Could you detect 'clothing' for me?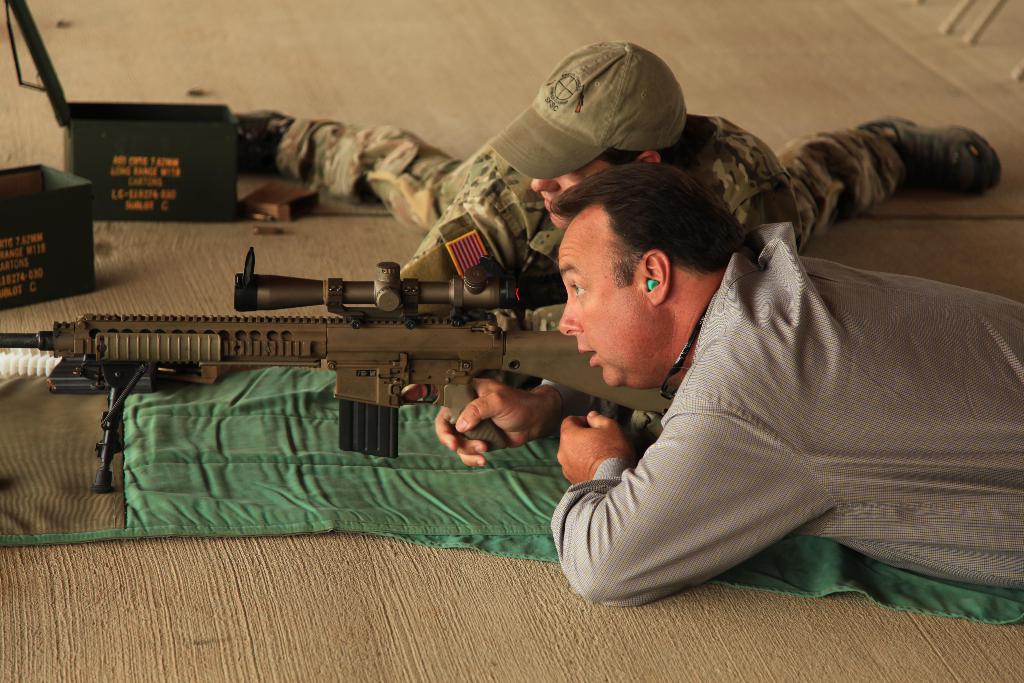
Detection result: (left=238, top=108, right=919, bottom=303).
